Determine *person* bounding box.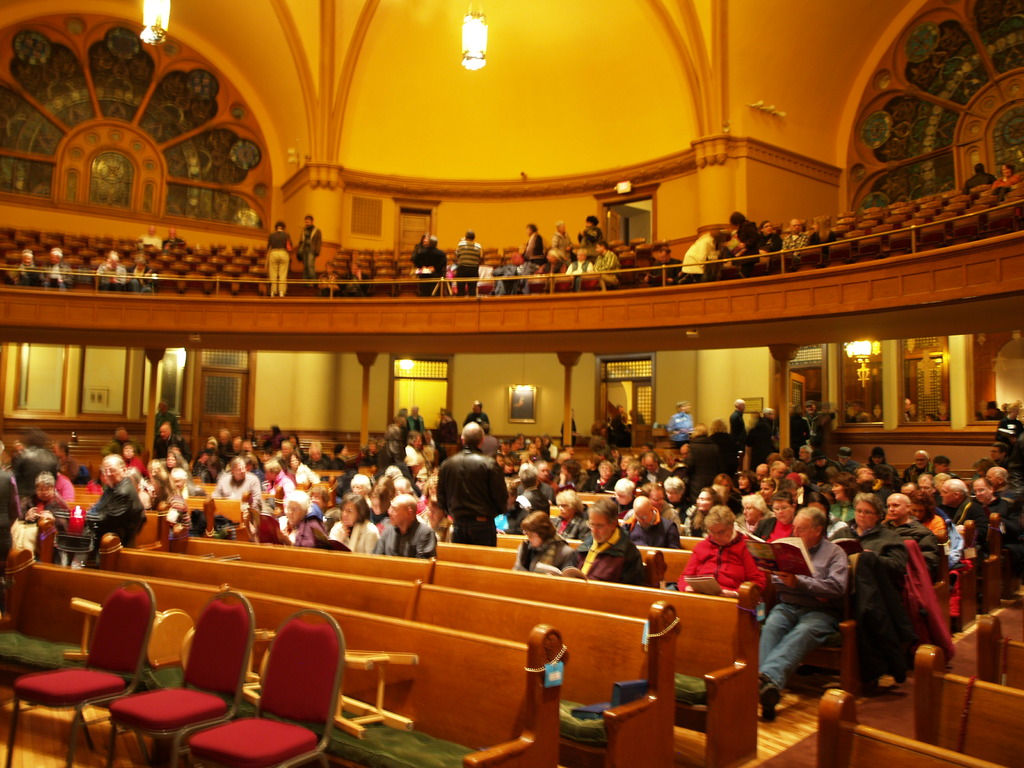
Determined: detection(964, 161, 994, 189).
